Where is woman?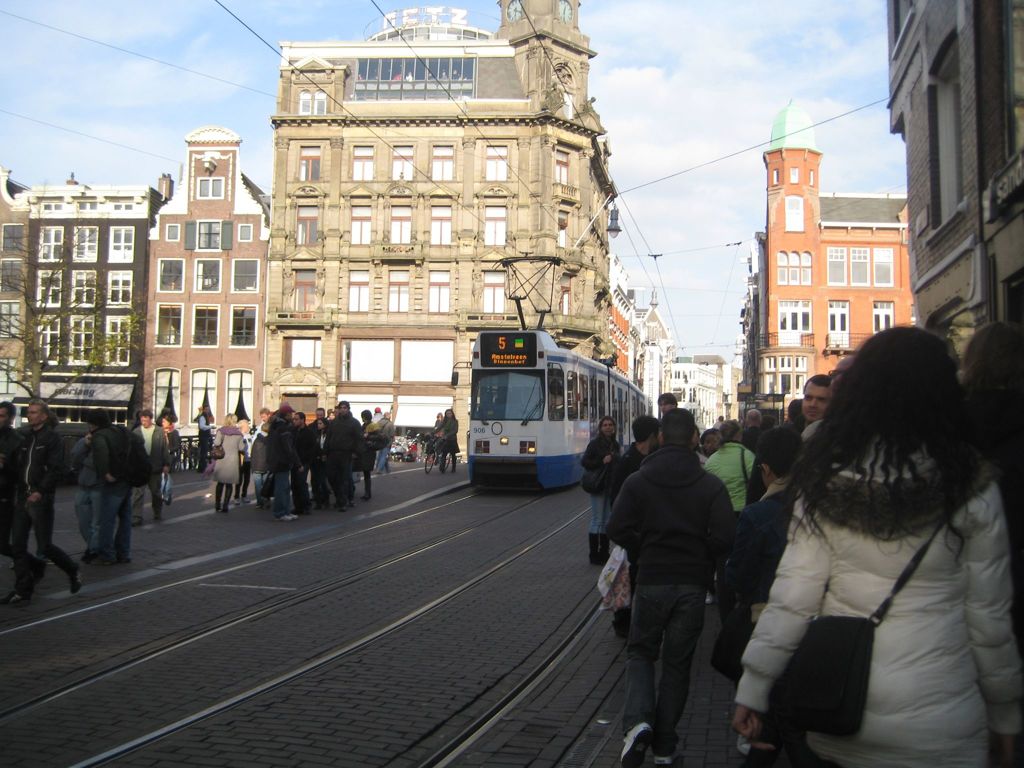
detection(700, 417, 758, 522).
